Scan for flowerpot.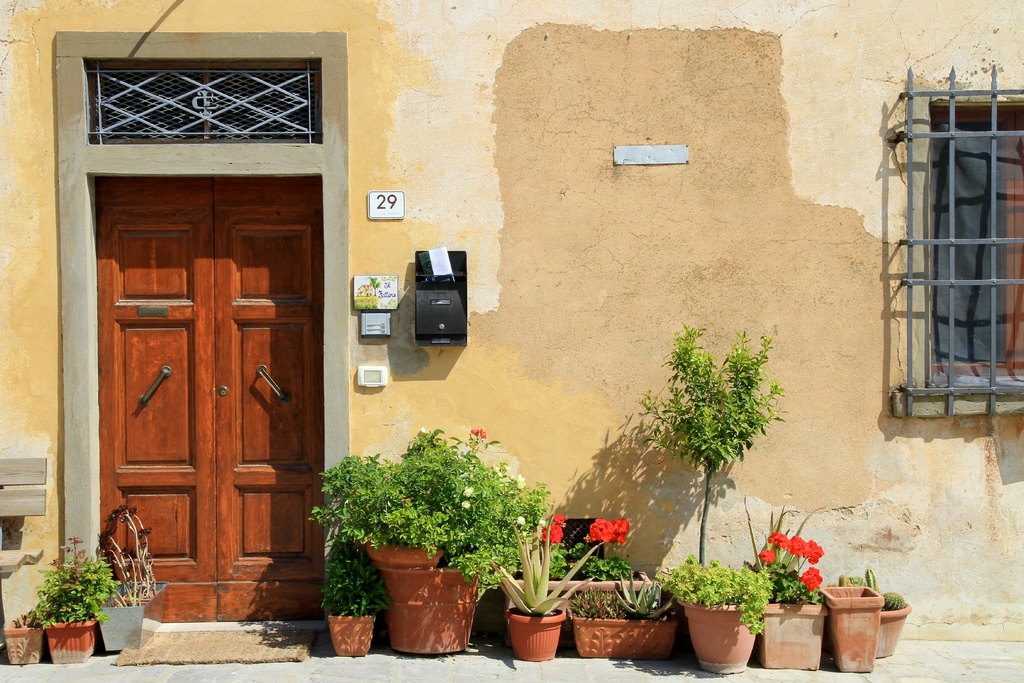
Scan result: bbox(566, 609, 676, 661).
